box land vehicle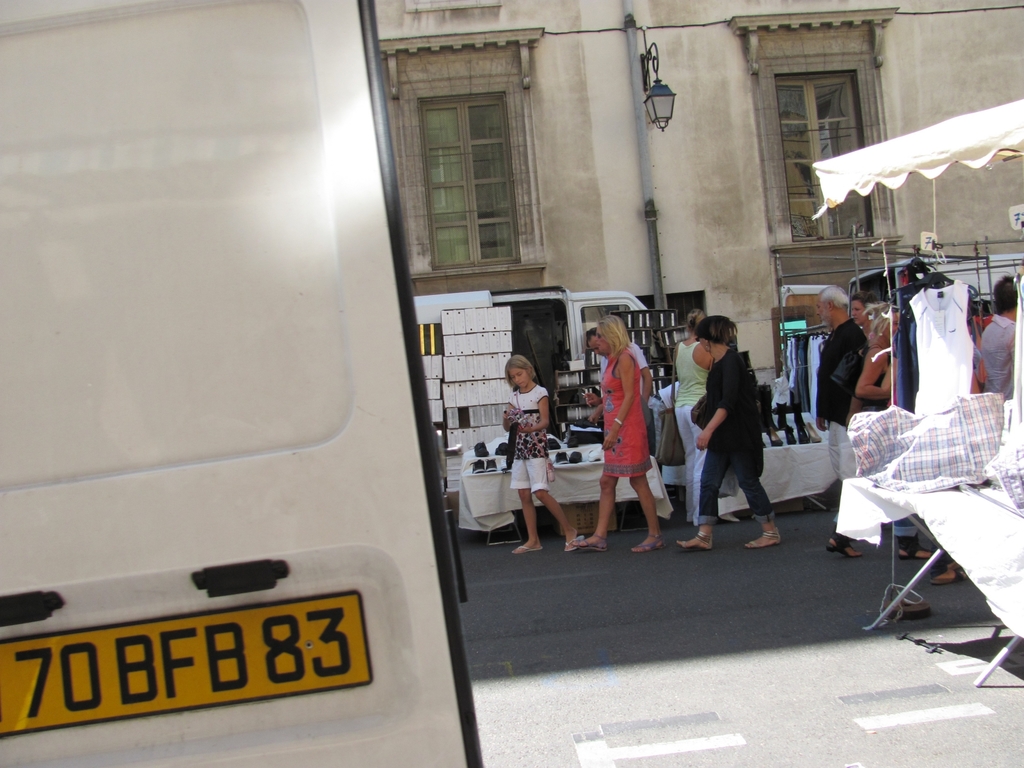
847,252,1023,319
